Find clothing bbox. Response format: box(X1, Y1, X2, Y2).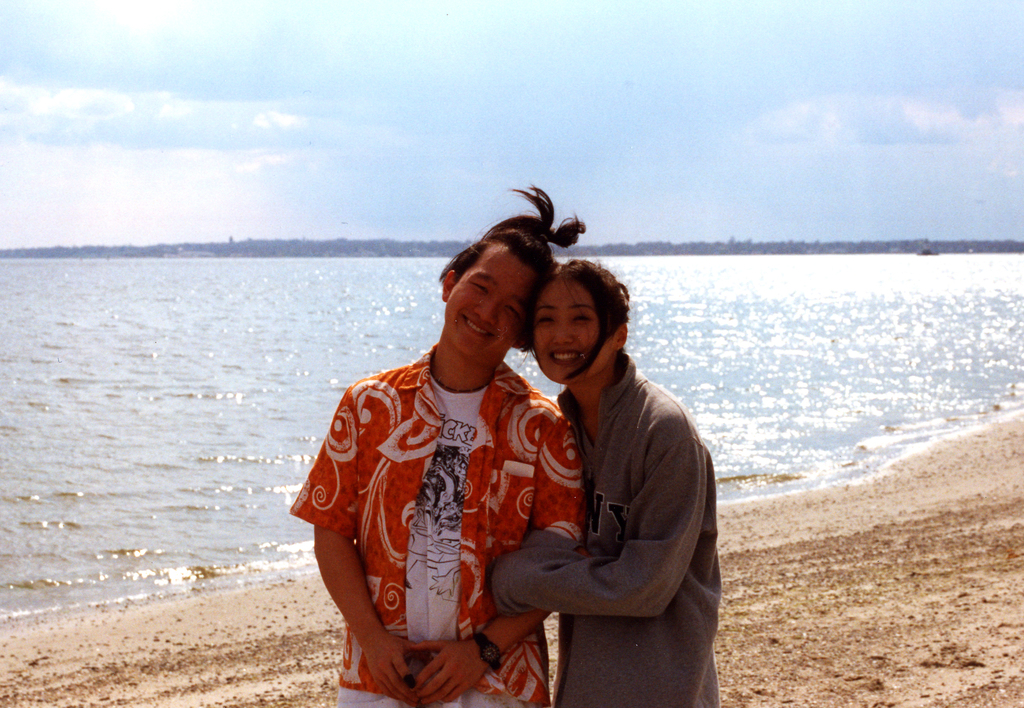
box(469, 326, 729, 707).
